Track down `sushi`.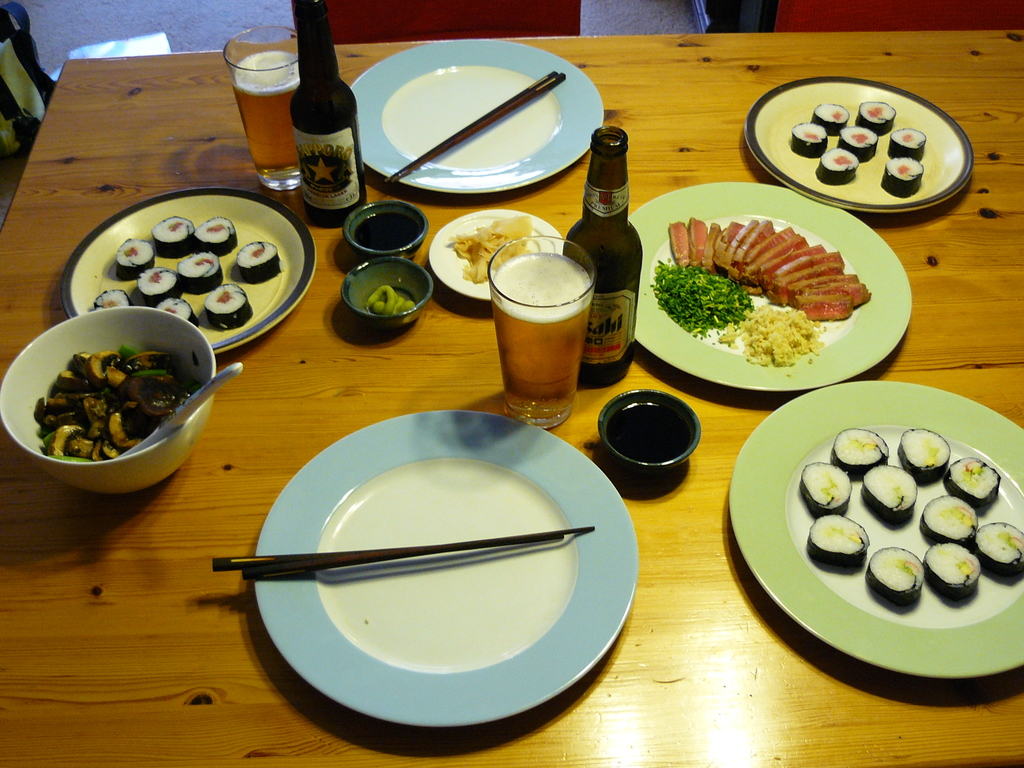
Tracked to (x1=796, y1=467, x2=851, y2=514).
